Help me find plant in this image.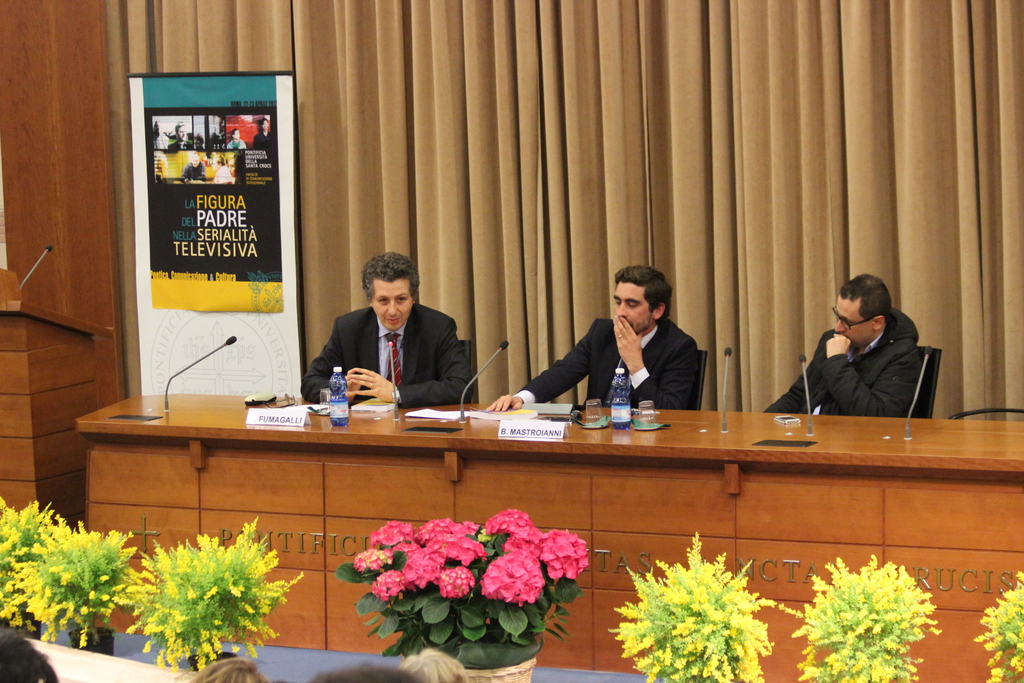
Found it: box(333, 504, 594, 672).
